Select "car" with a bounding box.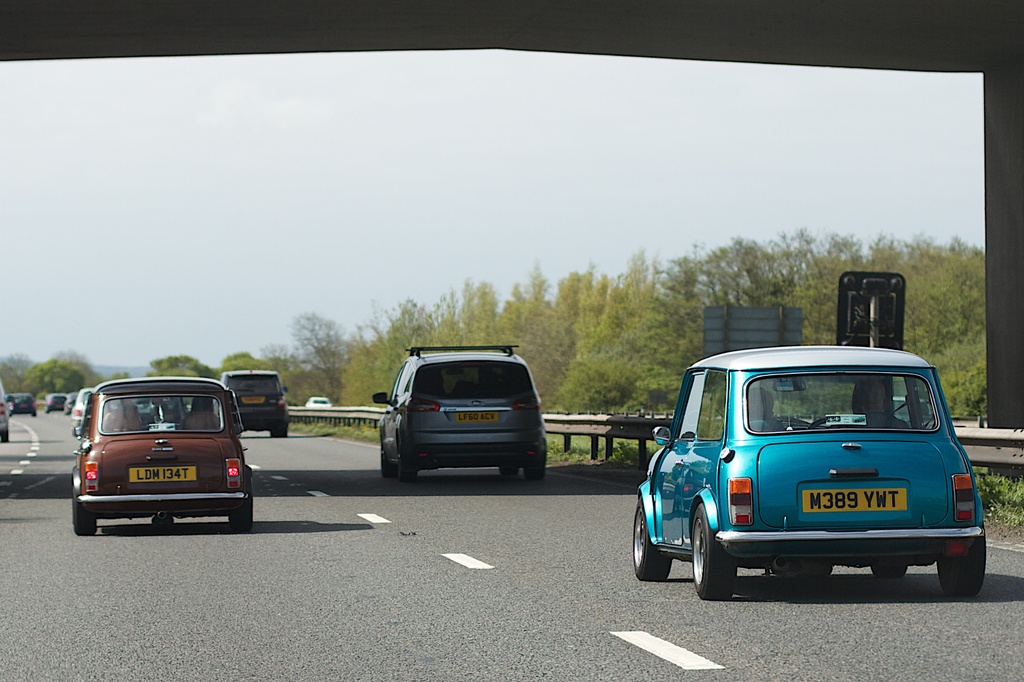
crop(68, 387, 140, 440).
